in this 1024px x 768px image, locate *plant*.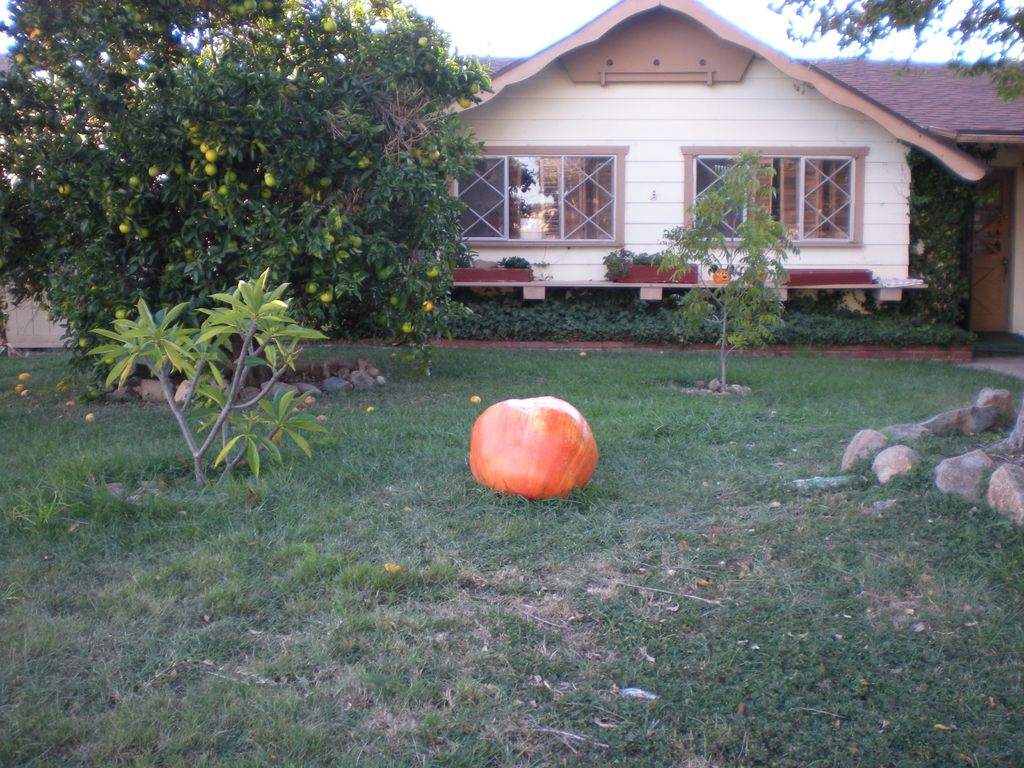
Bounding box: l=422, t=296, r=975, b=347.
